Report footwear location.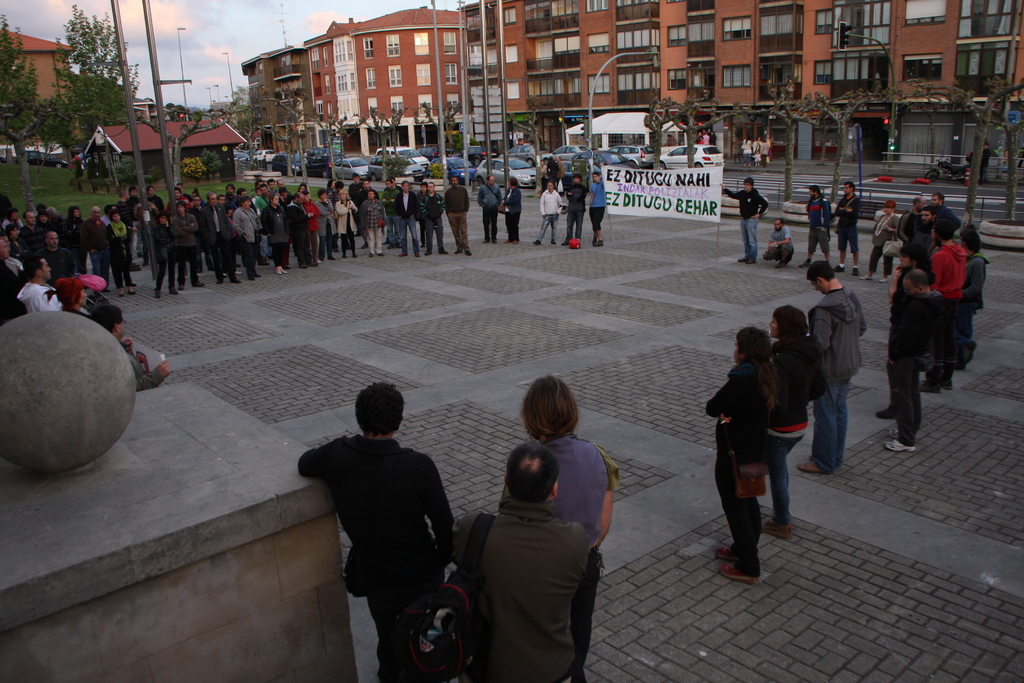
Report: [x1=370, y1=254, x2=372, y2=258].
